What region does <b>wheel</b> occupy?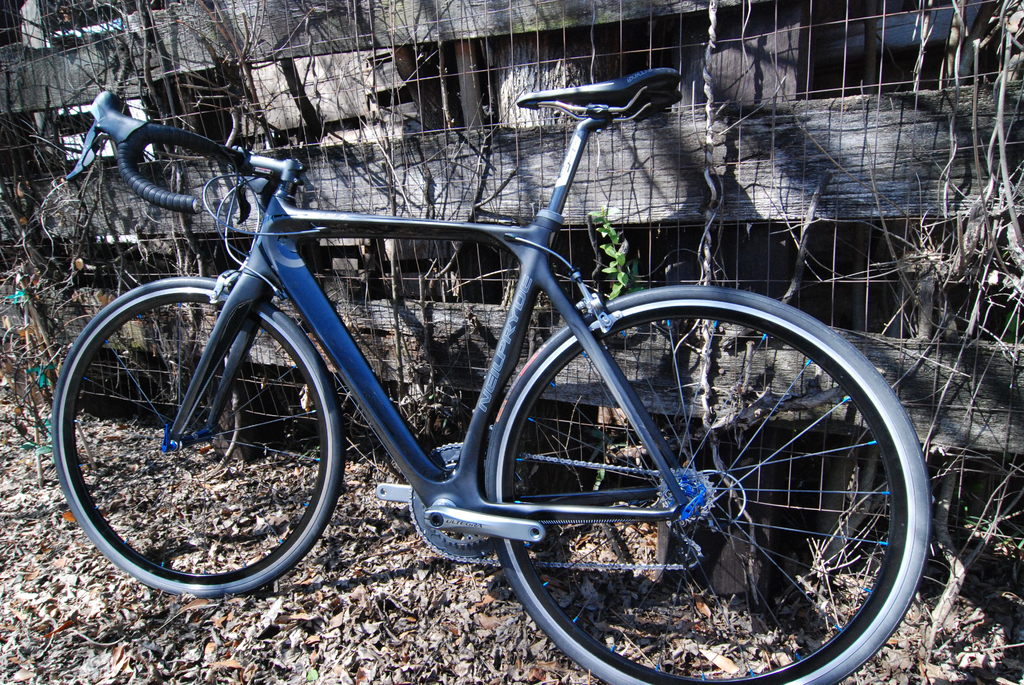
{"left": 484, "top": 285, "right": 929, "bottom": 684}.
